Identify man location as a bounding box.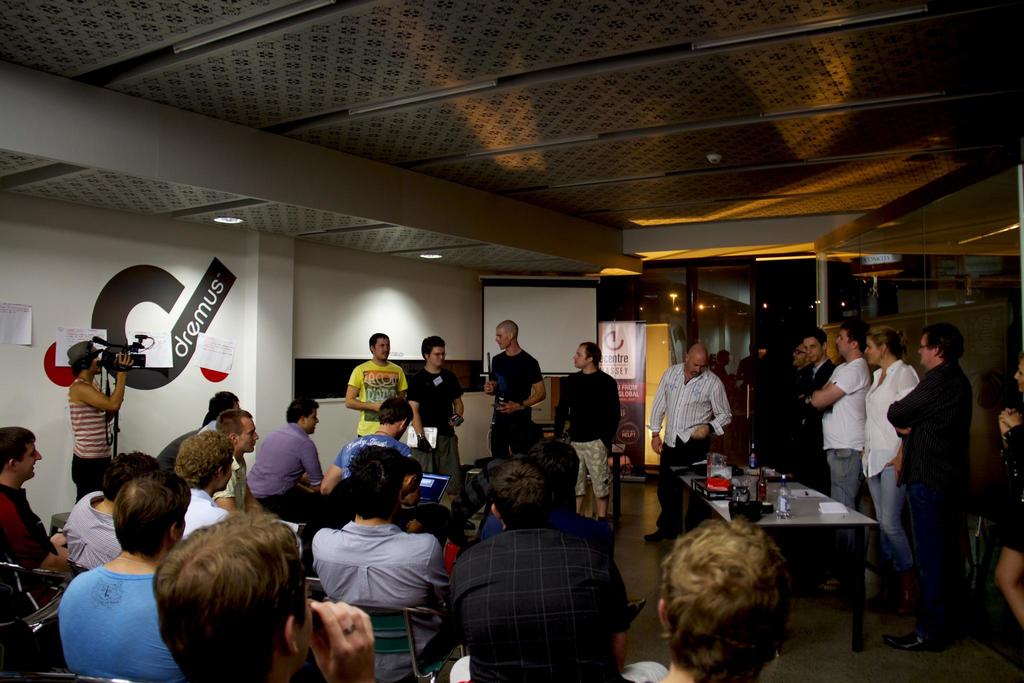
(left=798, top=322, right=837, bottom=472).
